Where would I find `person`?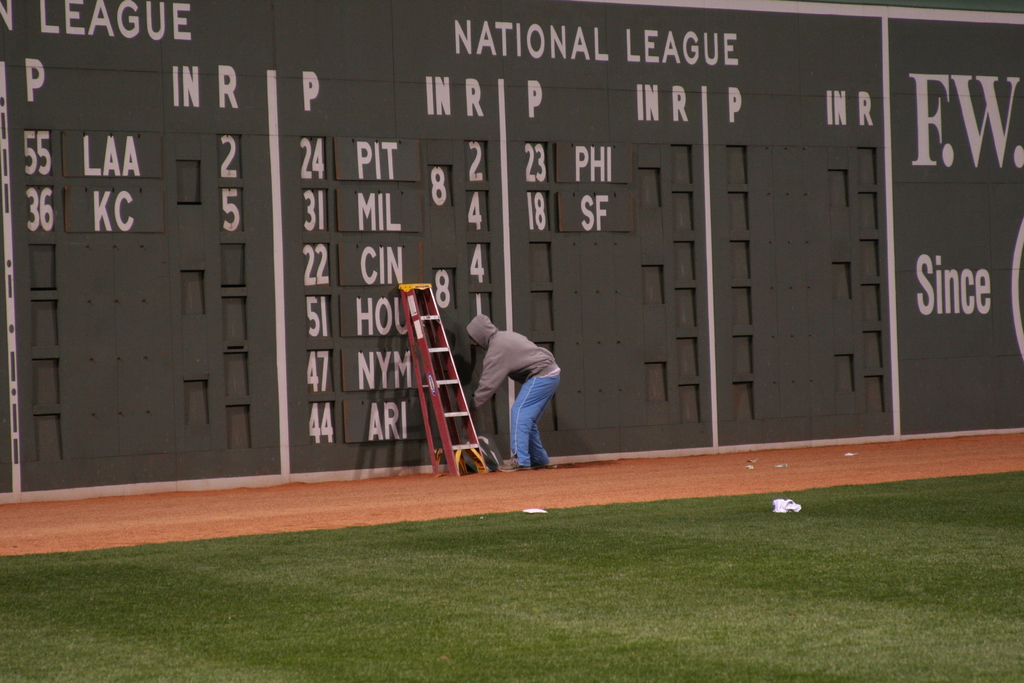
At 461:315:563:477.
